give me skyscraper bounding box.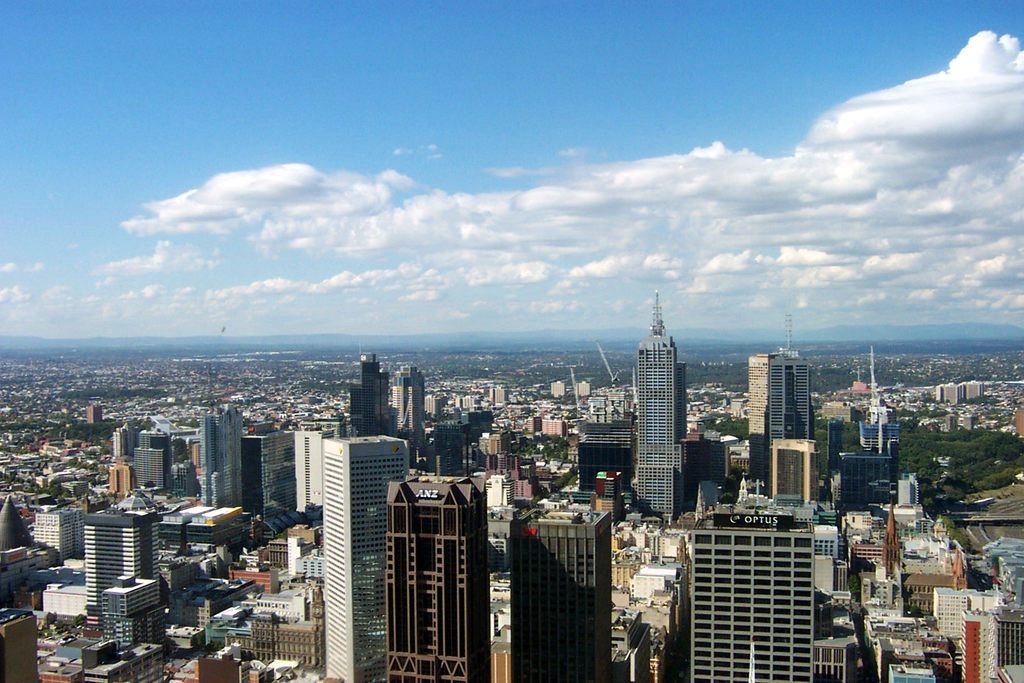
<box>238,424,294,539</box>.
